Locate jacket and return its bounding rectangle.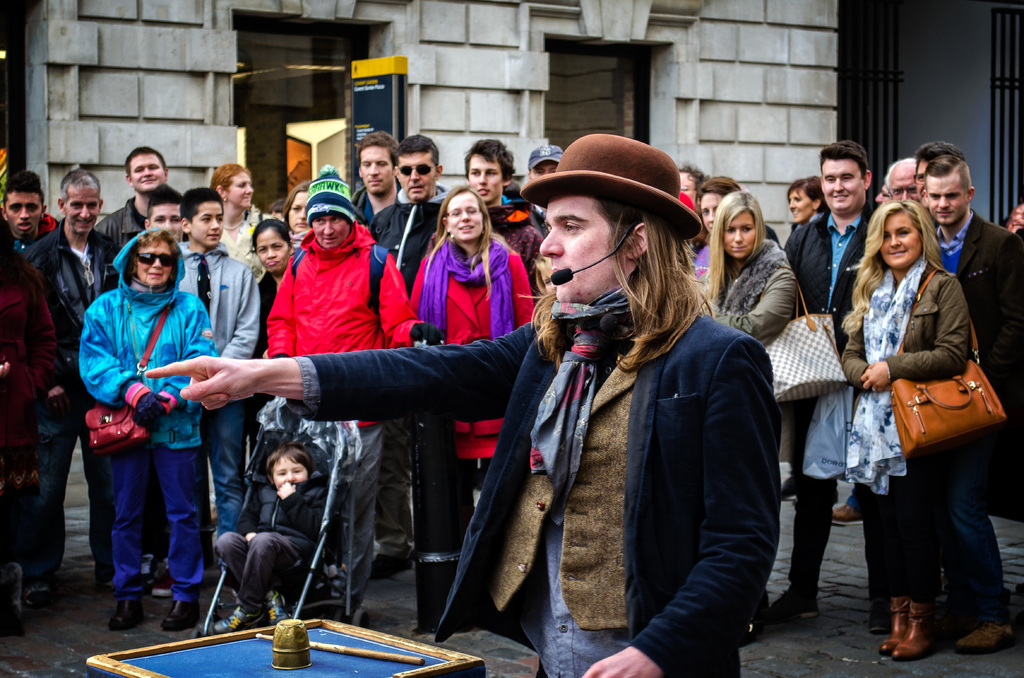
crop(80, 223, 213, 449).
